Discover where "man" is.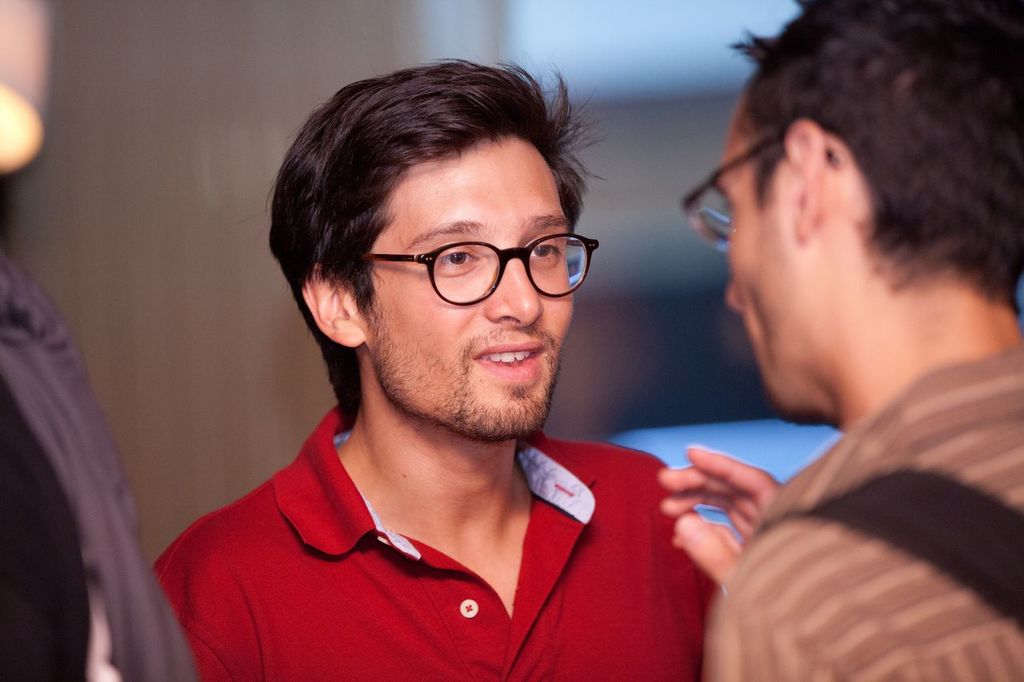
Discovered at bbox(150, 77, 783, 670).
